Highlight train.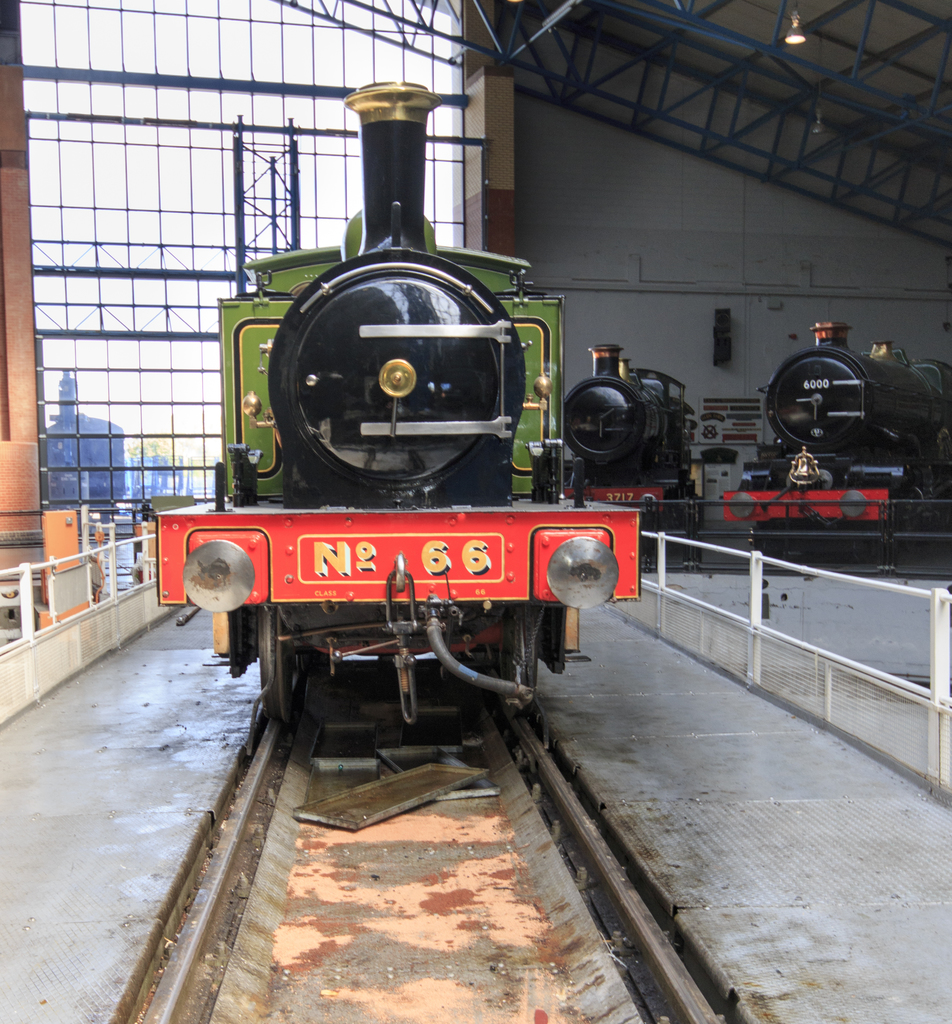
Highlighted region: box=[150, 78, 640, 739].
